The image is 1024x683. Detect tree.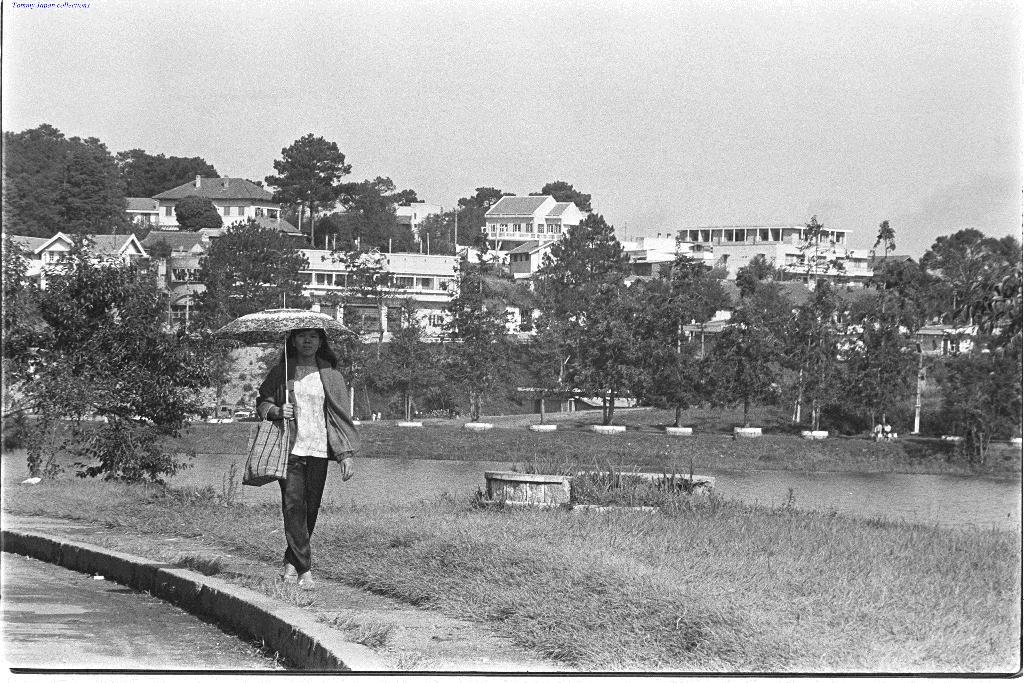
Detection: 919/261/1023/472.
